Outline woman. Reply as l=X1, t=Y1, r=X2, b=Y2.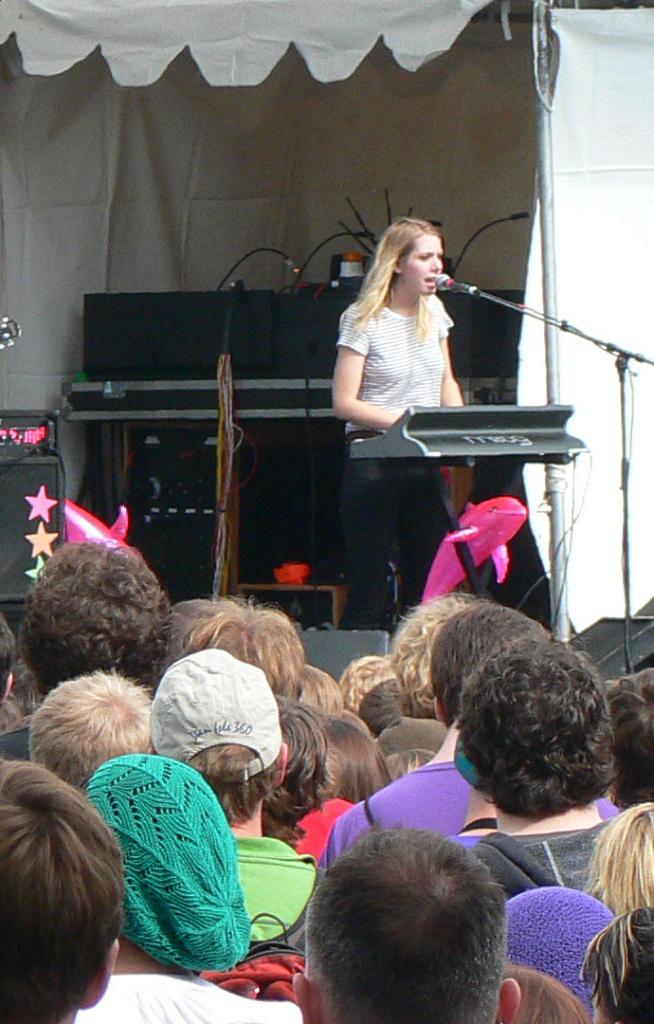
l=337, t=219, r=459, b=625.
